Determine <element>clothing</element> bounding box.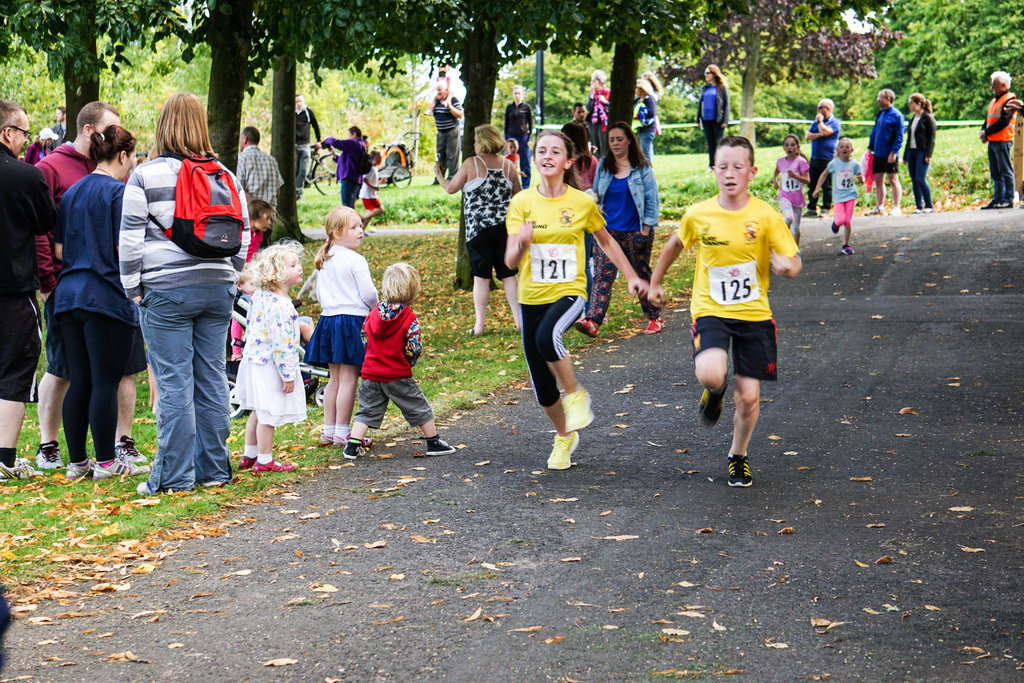
Determined: 904,110,934,204.
